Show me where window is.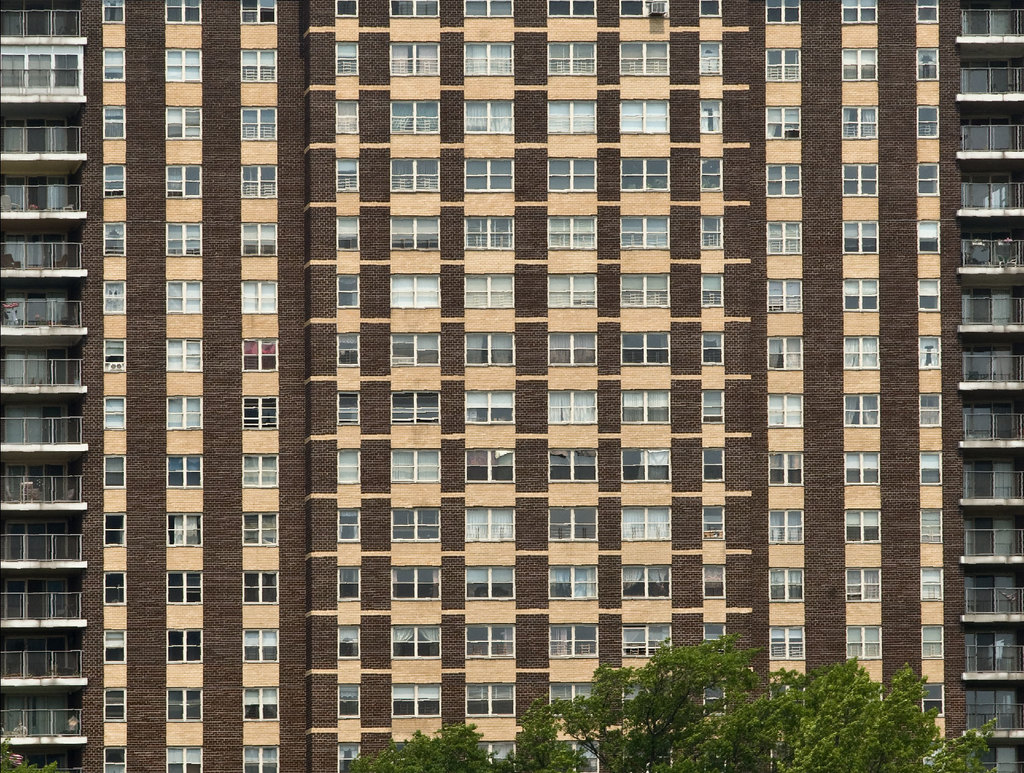
window is at 920, 566, 942, 604.
